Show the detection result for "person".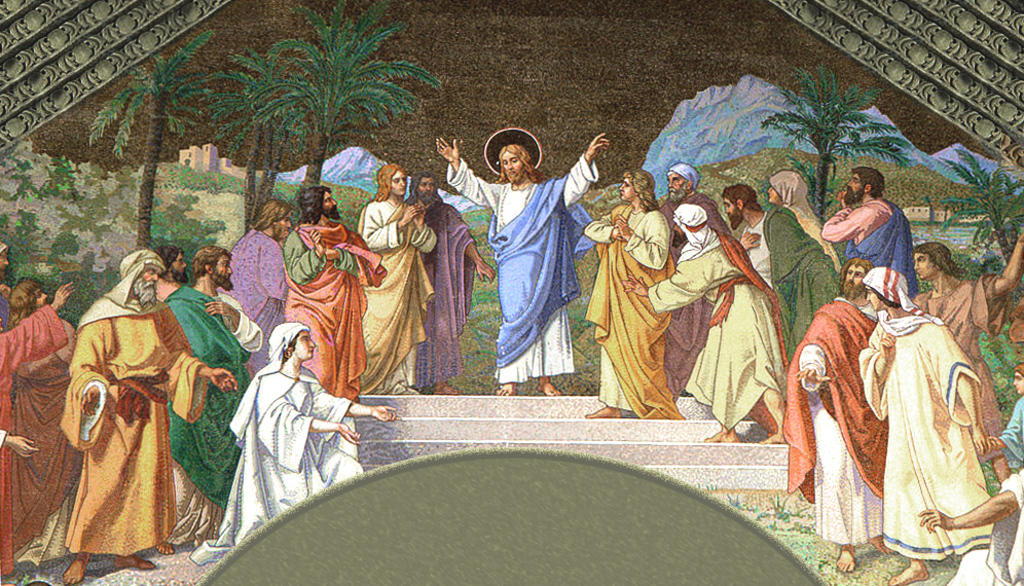
343:168:415:383.
